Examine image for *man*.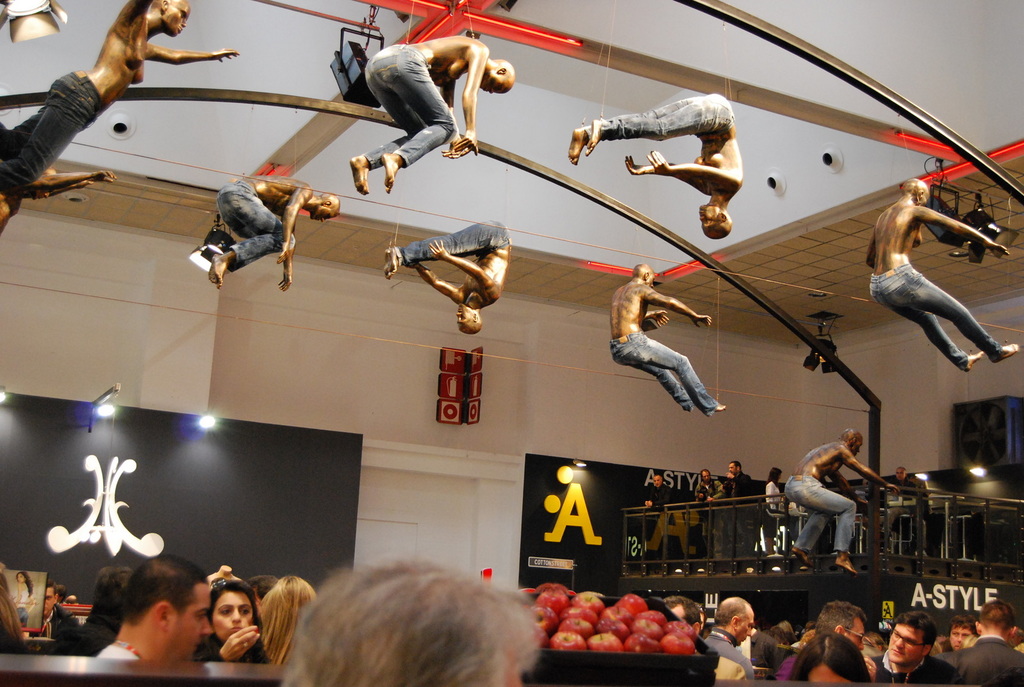
Examination result: Rect(100, 555, 214, 657).
